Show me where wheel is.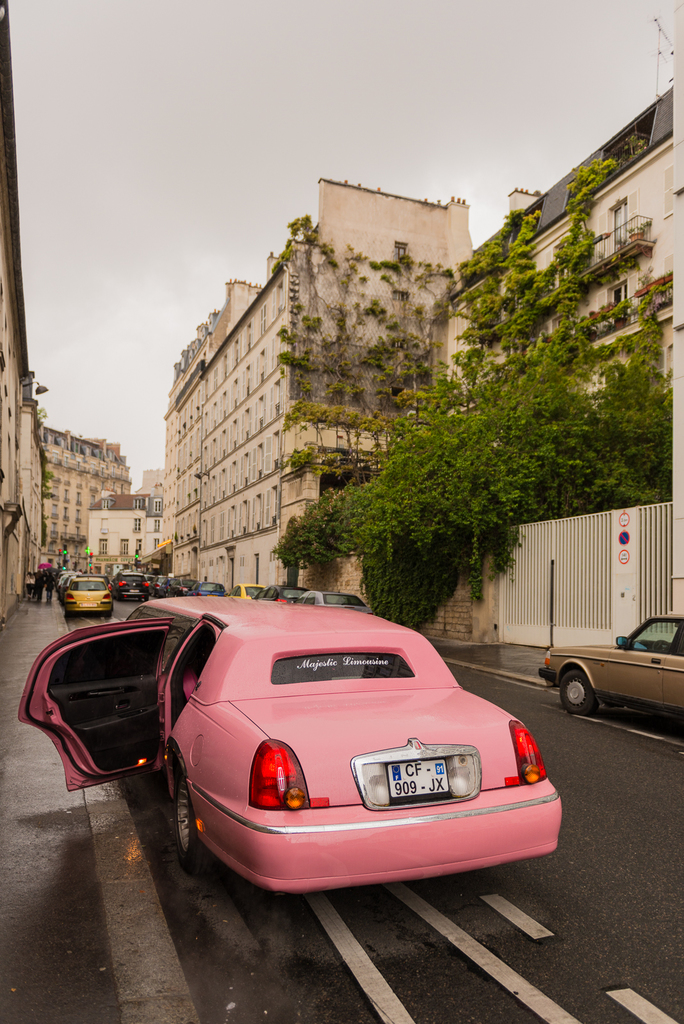
wheel is at detection(563, 674, 594, 714).
